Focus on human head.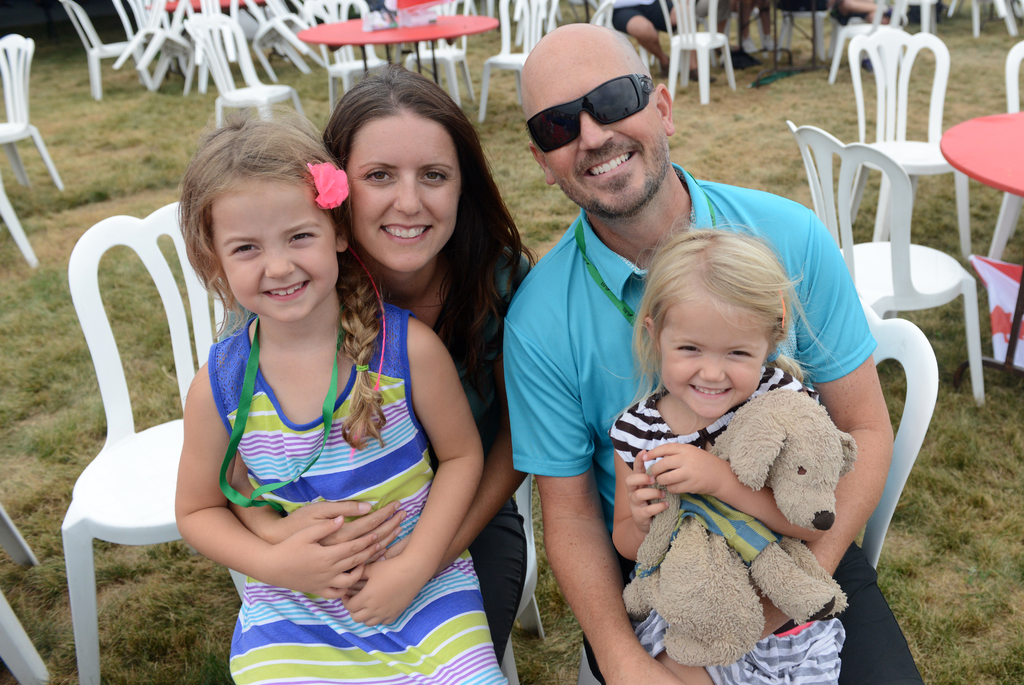
Focused at (165, 114, 336, 319).
